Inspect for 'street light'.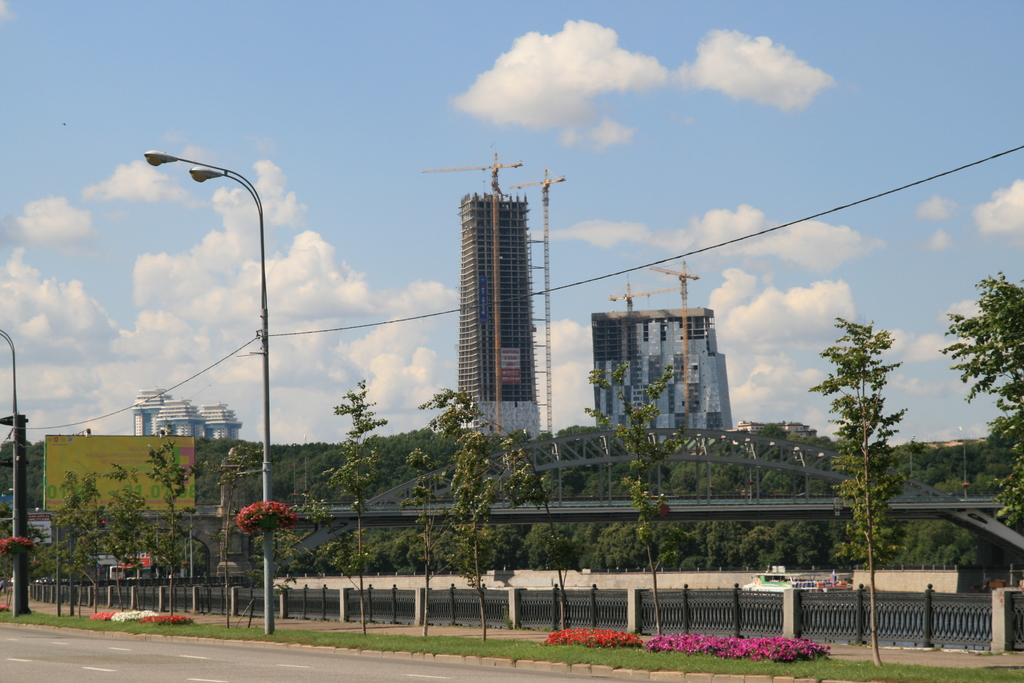
Inspection: 131, 129, 289, 582.
